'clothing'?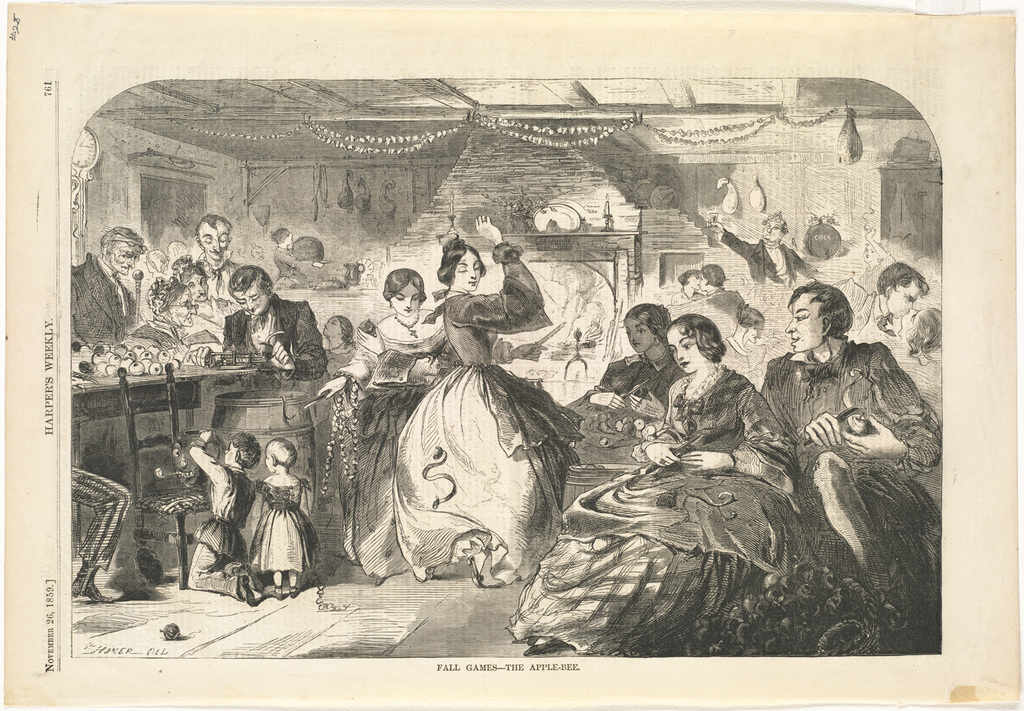
l=67, t=249, r=145, b=344
